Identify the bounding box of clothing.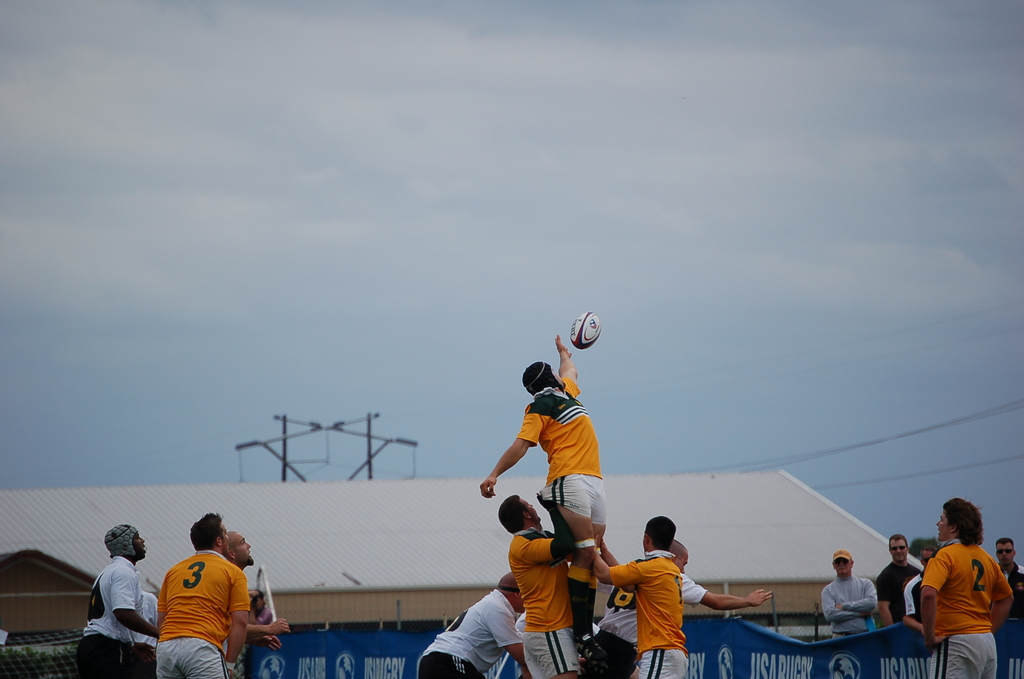
bbox=[516, 371, 624, 538].
